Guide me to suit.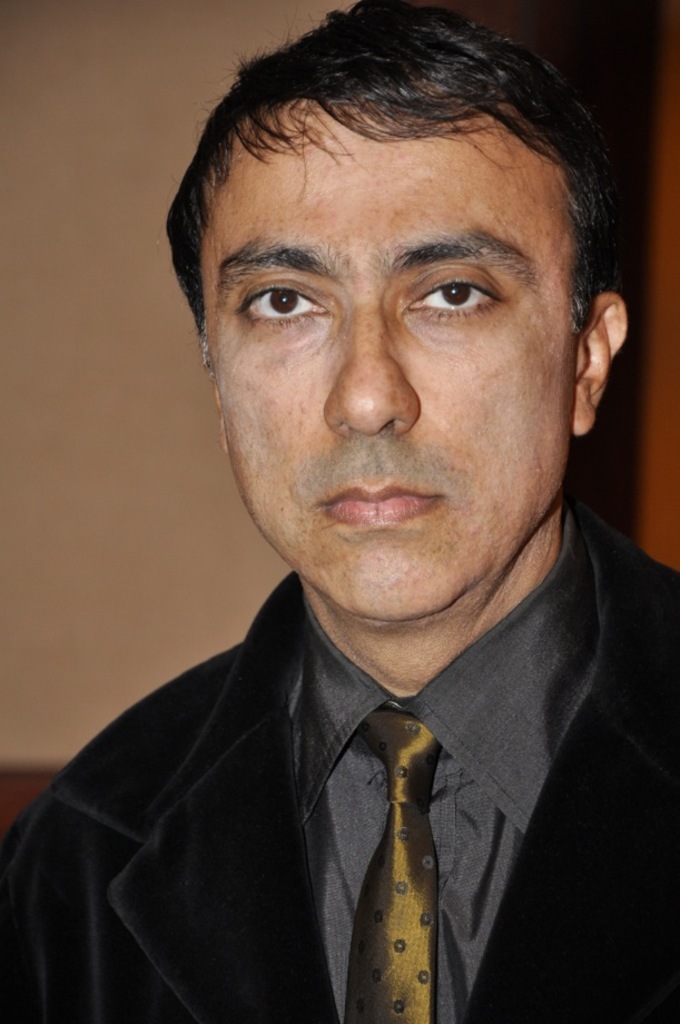
Guidance: <region>0, 483, 679, 1021</region>.
